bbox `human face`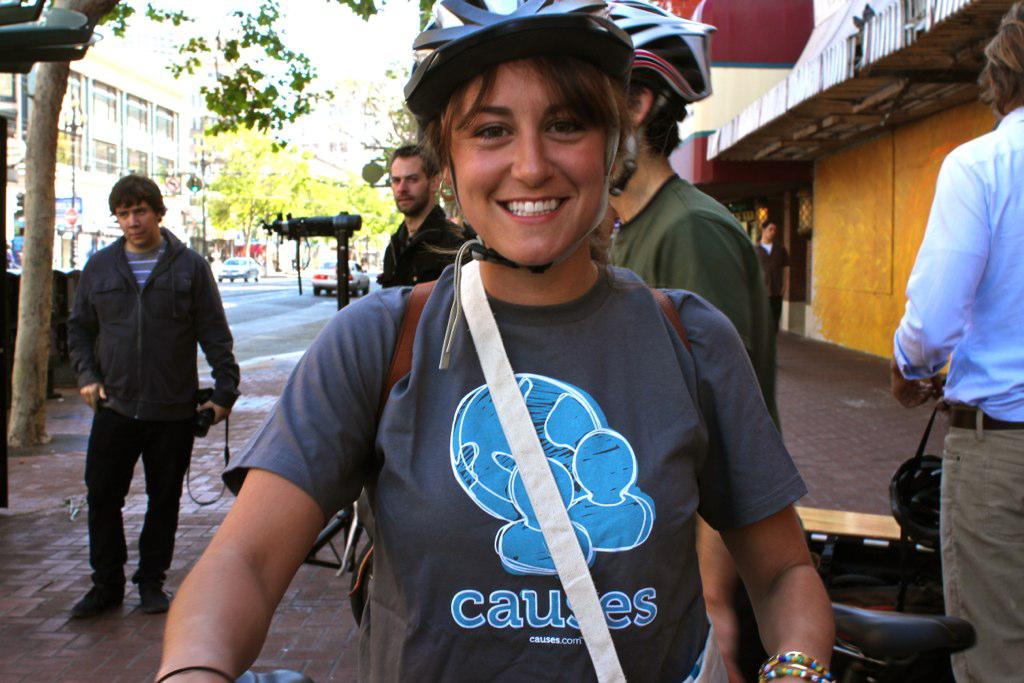
[442,56,610,265]
